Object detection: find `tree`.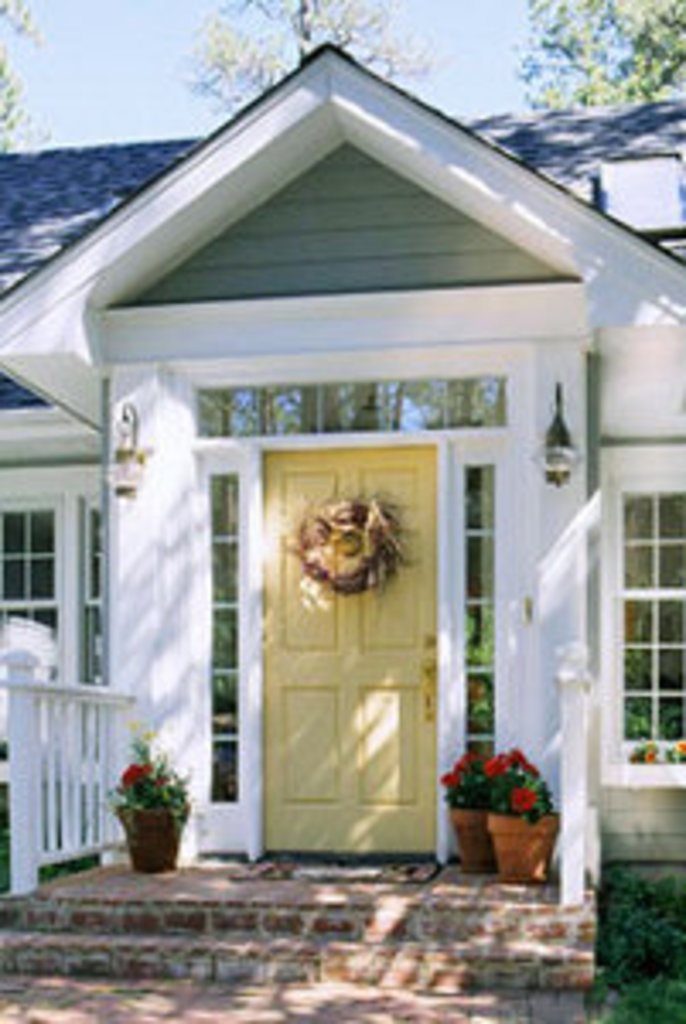
[x1=0, y1=0, x2=44, y2=154].
